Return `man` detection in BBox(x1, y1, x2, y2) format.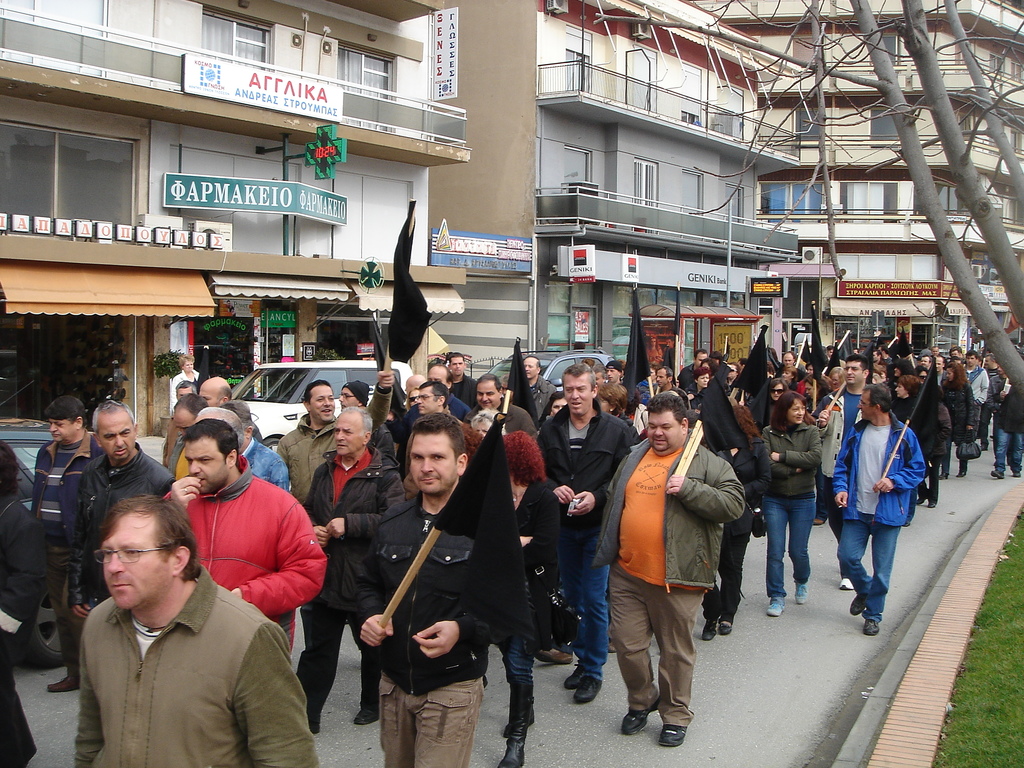
BBox(225, 400, 289, 492).
